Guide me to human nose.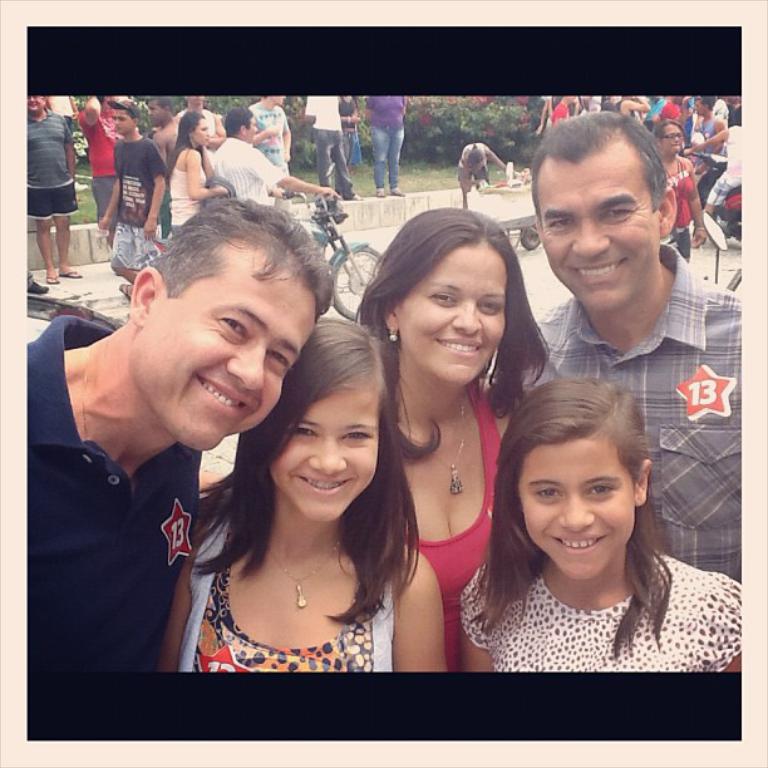
Guidance: x1=307 y1=438 x2=345 y2=476.
